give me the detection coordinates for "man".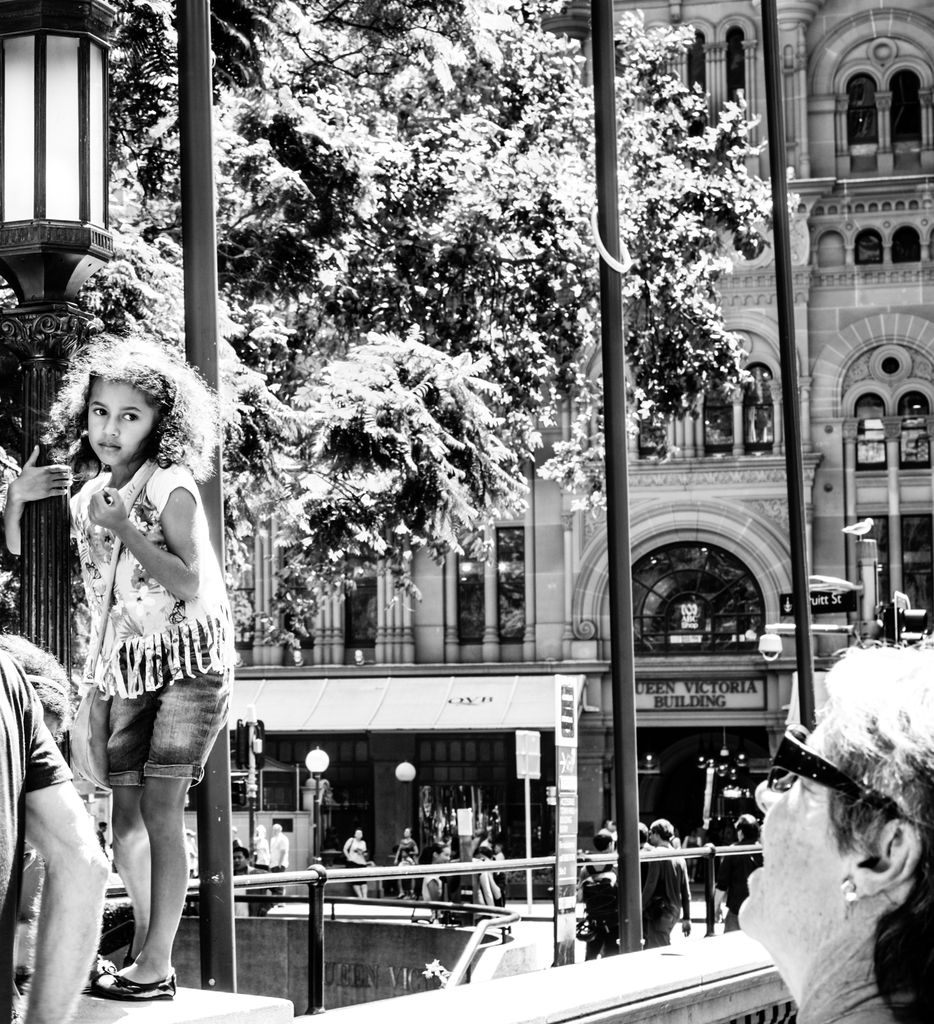
rect(582, 820, 619, 963).
